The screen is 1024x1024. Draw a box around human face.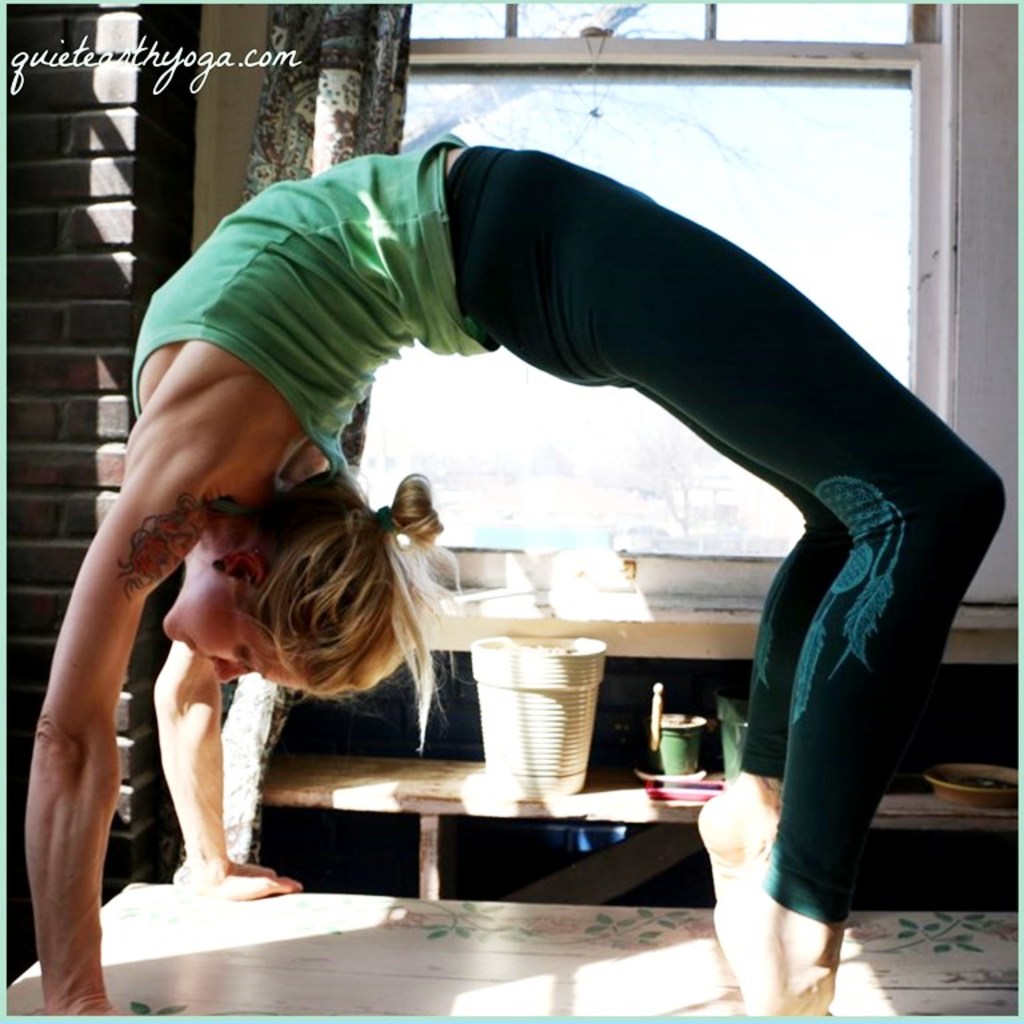
<region>164, 576, 309, 687</region>.
